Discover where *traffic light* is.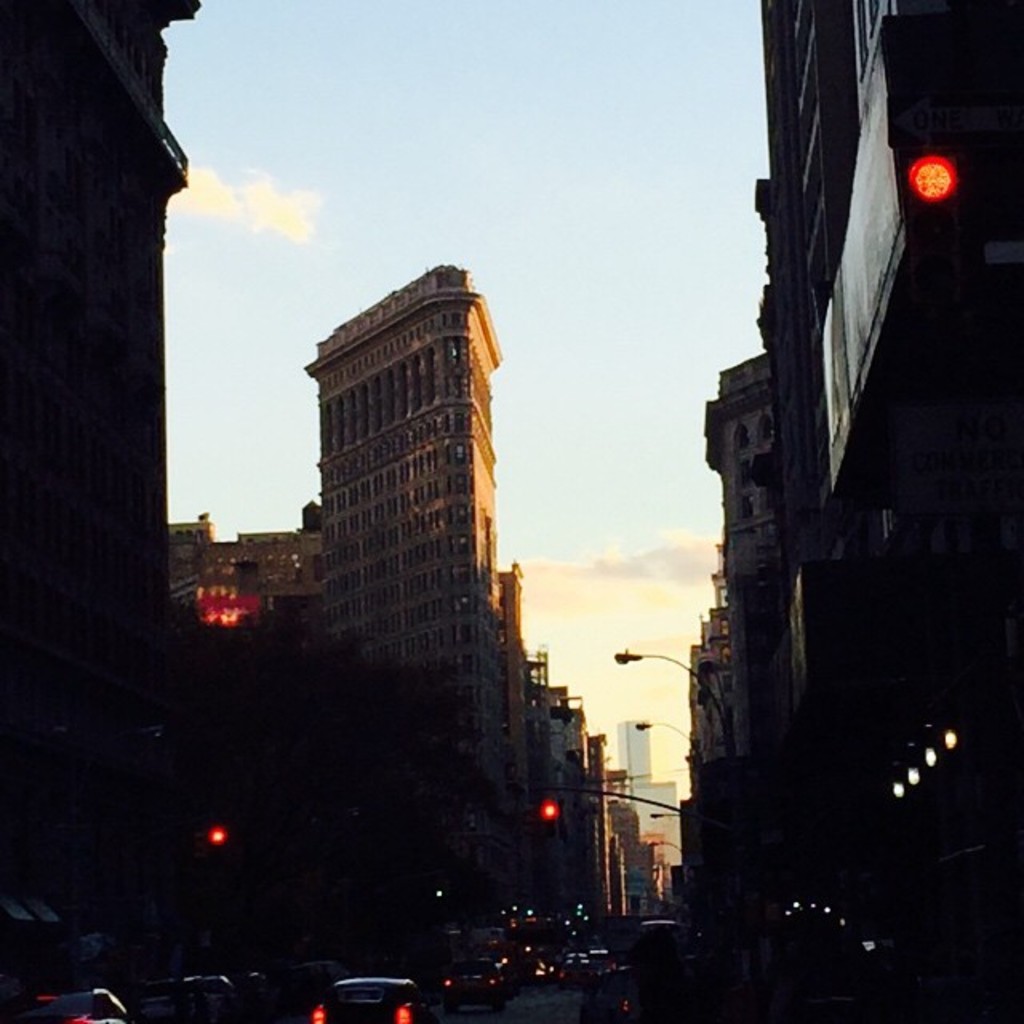
Discovered at [883, 6, 984, 275].
